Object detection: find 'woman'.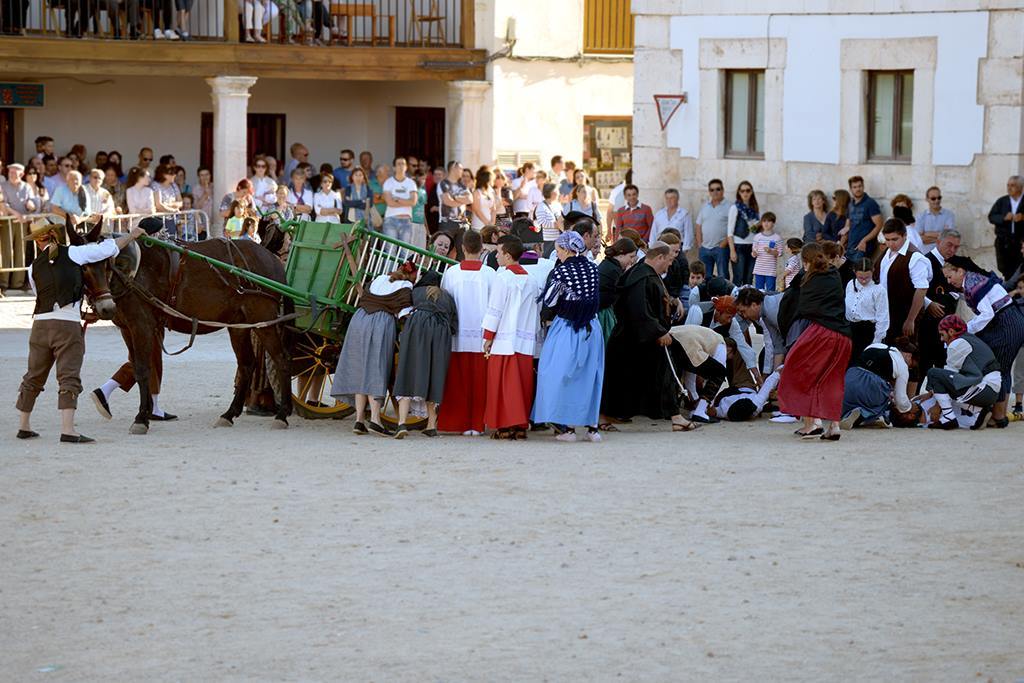
region(313, 173, 343, 224).
